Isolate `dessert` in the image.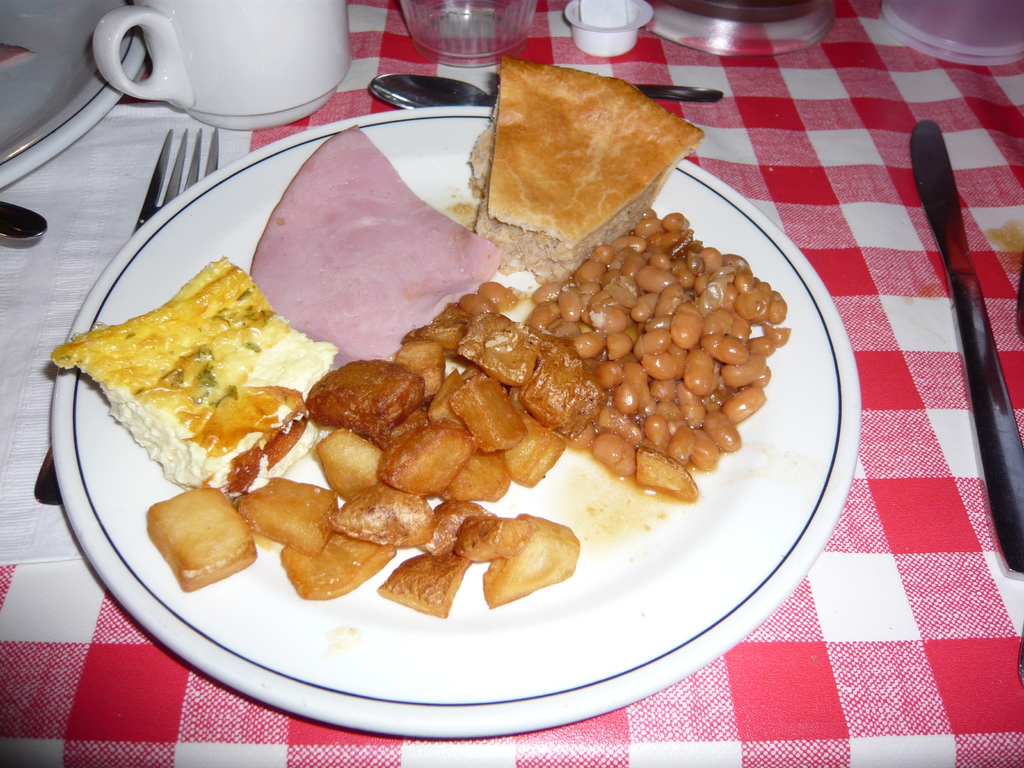
Isolated region: select_region(438, 56, 713, 261).
